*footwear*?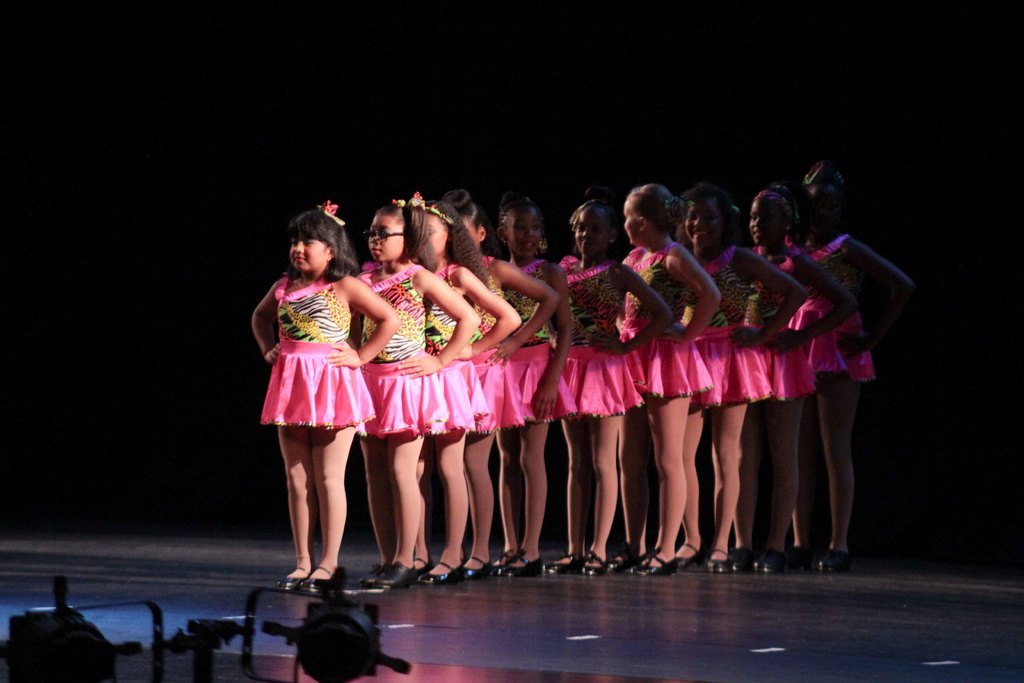
box=[576, 559, 605, 577]
